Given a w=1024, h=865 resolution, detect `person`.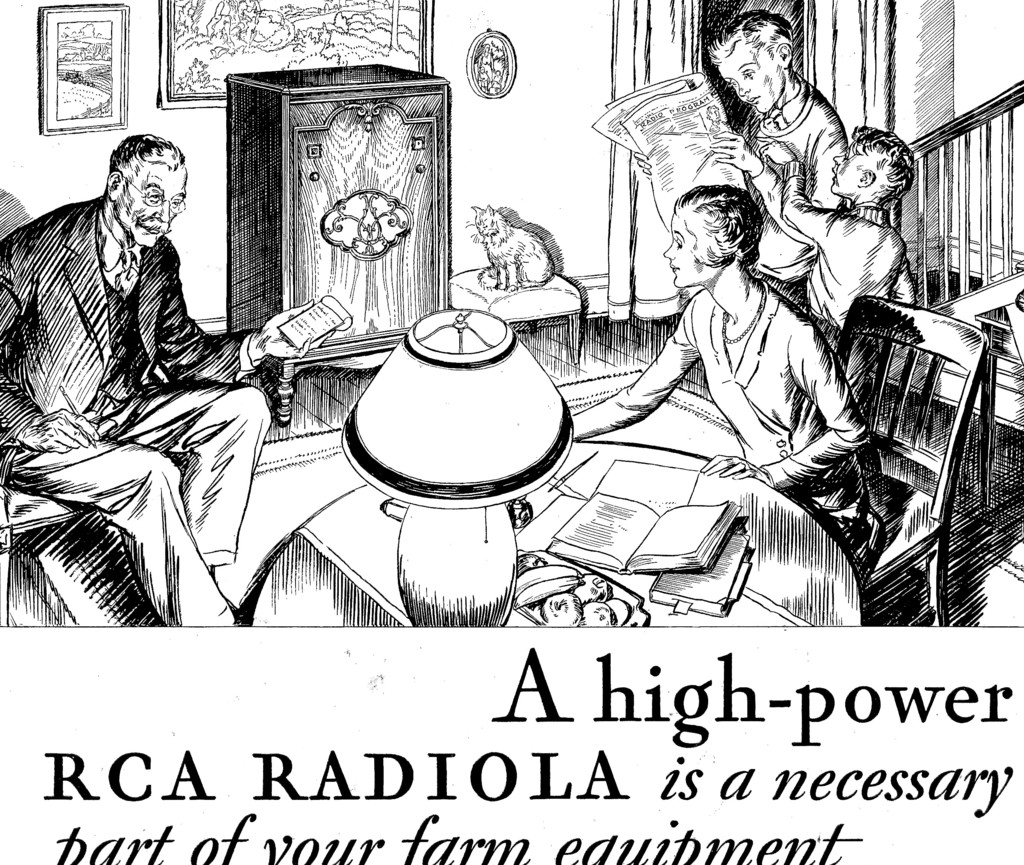
[left=646, top=9, right=840, bottom=350].
